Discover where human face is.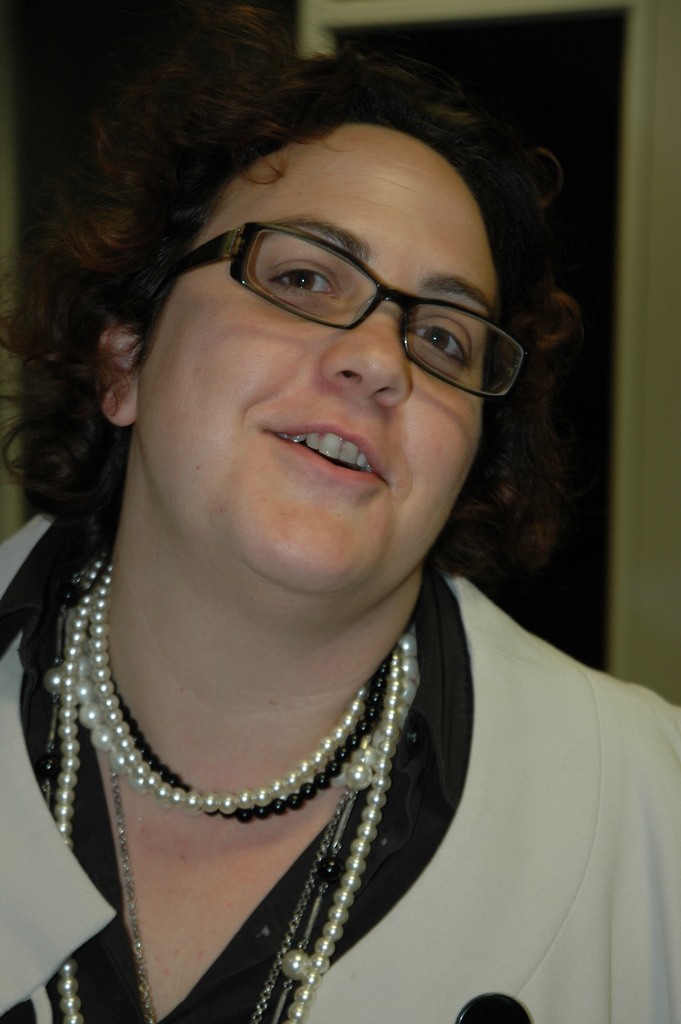
Discovered at {"x1": 140, "y1": 121, "x2": 501, "y2": 600}.
